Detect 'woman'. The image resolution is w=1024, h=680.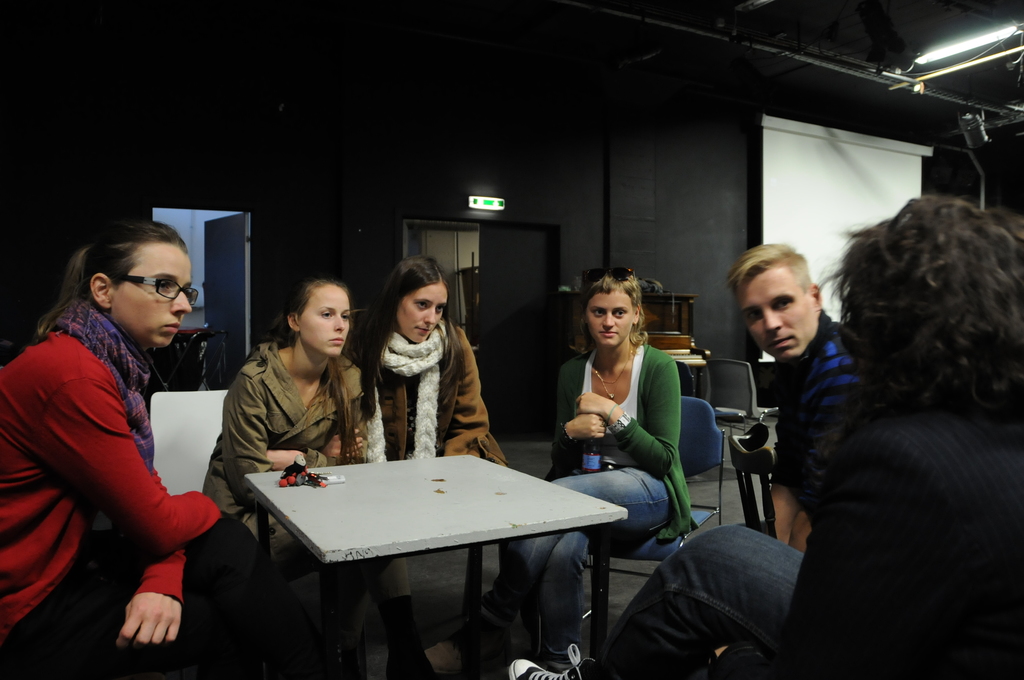
left=496, top=192, right=1023, bottom=679.
